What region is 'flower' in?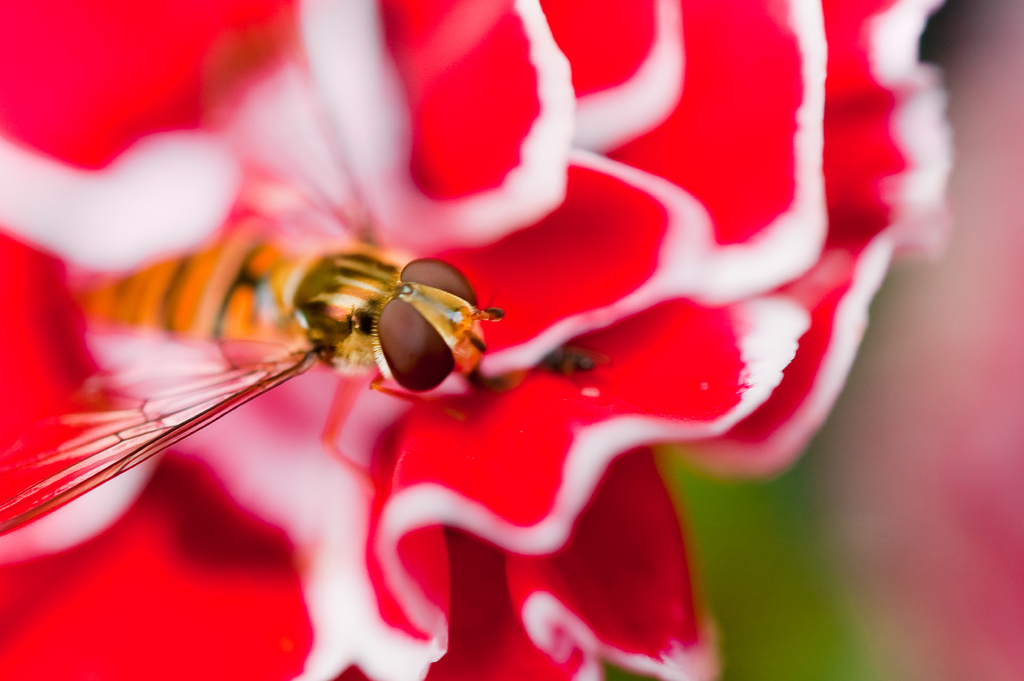
box=[0, 22, 915, 641].
